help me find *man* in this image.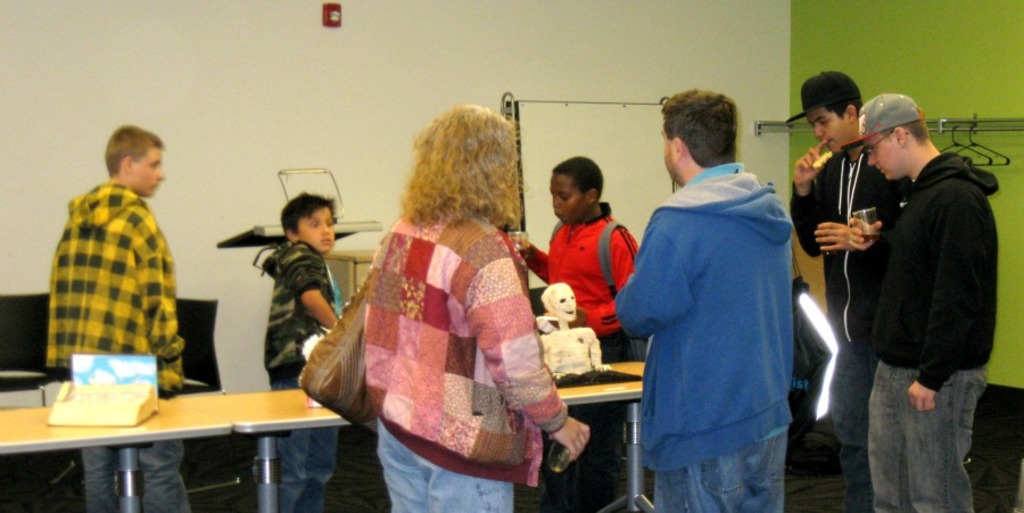
Found it: bbox=[40, 123, 189, 512].
